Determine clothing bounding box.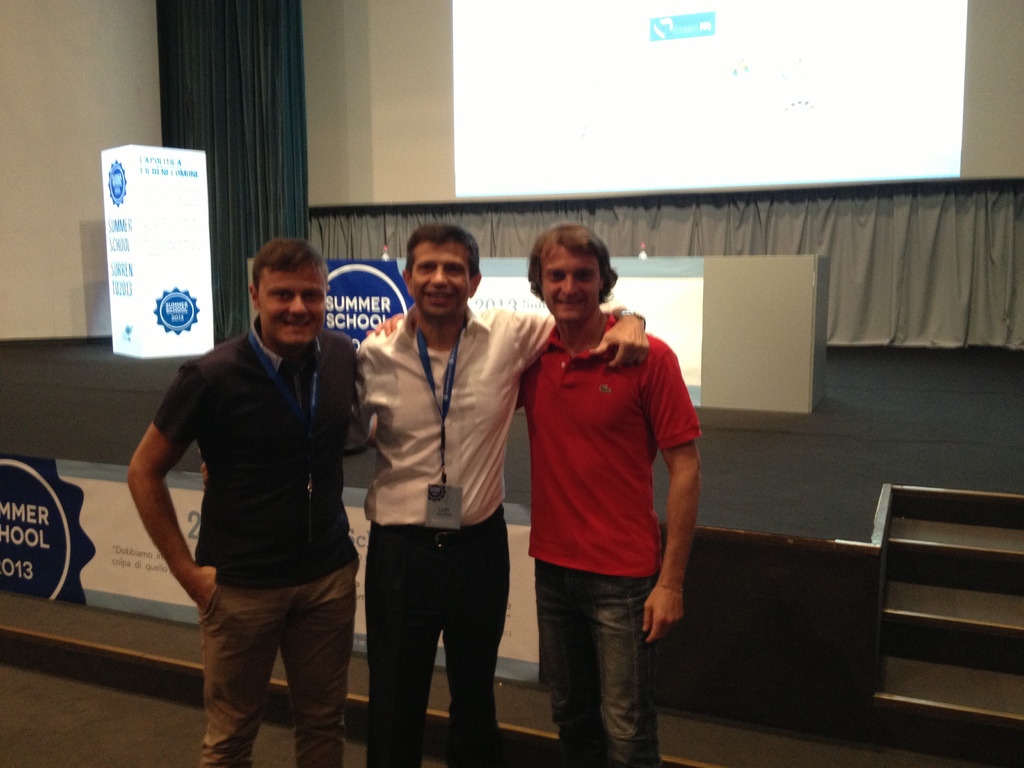
Determined: Rect(146, 306, 368, 766).
